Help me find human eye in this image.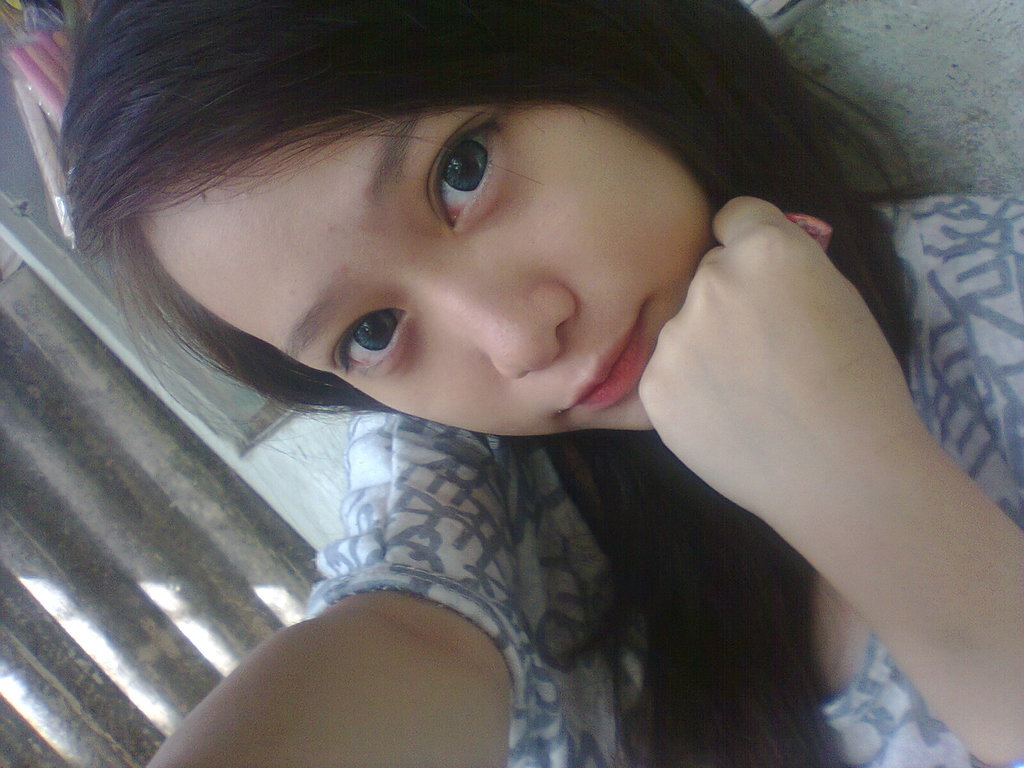
Found it: 329 307 408 377.
